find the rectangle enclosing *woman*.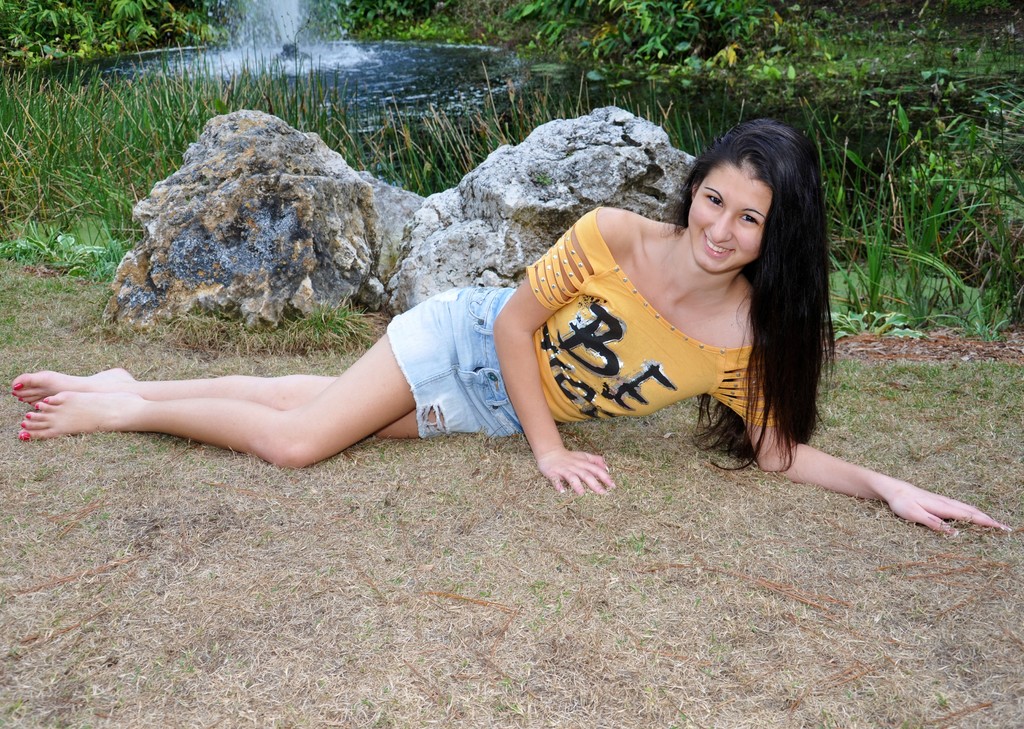
pyautogui.locateOnScreen(10, 110, 1009, 539).
